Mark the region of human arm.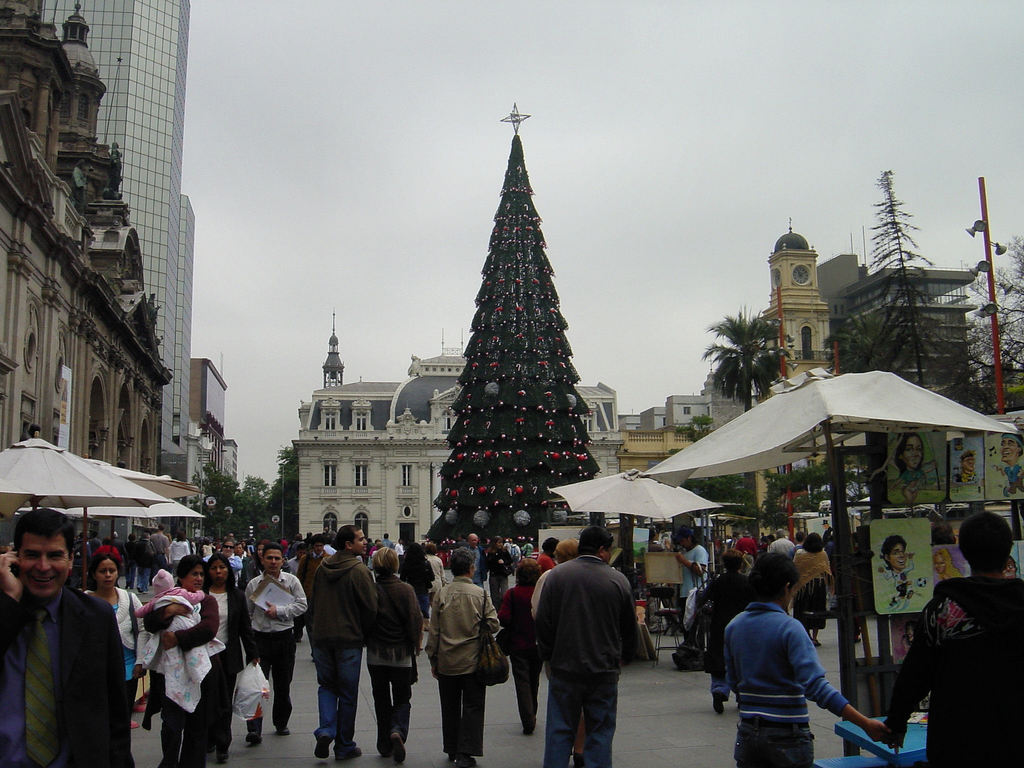
Region: bbox=(909, 561, 915, 573).
